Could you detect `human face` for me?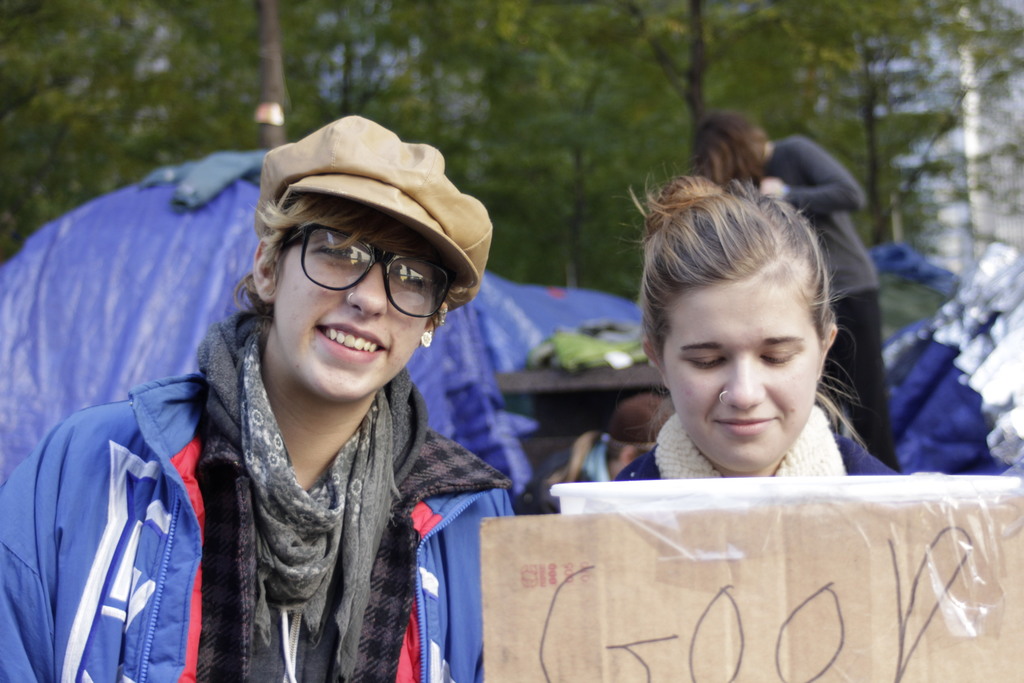
Detection result: box=[660, 273, 824, 466].
